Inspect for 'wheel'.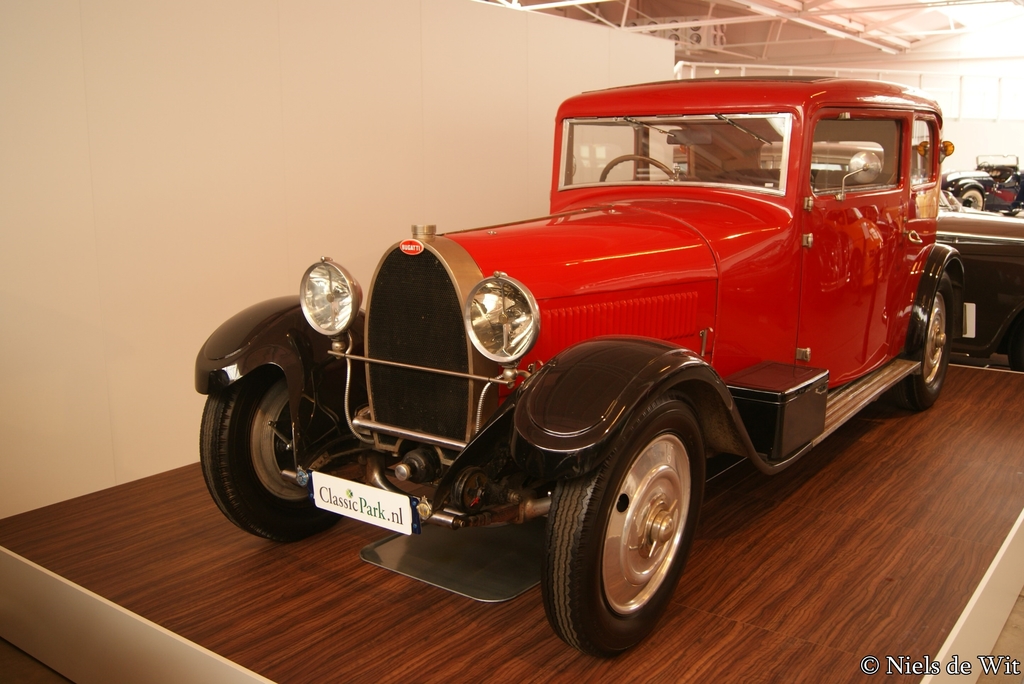
Inspection: [199,365,360,543].
